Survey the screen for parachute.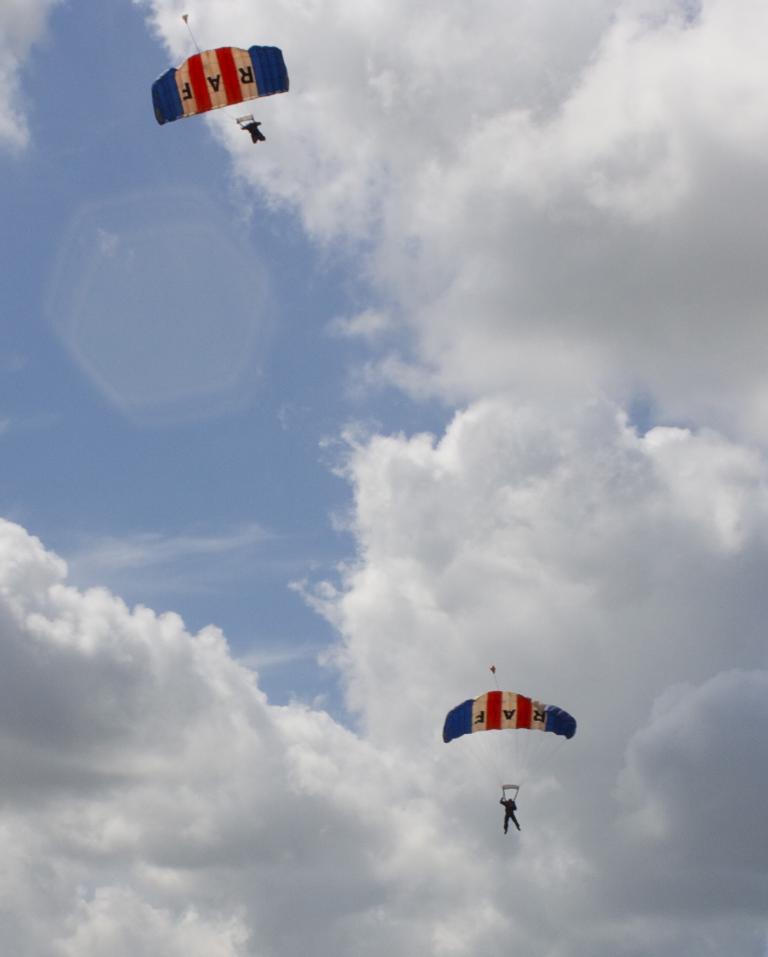
Survey found: x1=443 y1=697 x2=590 y2=830.
